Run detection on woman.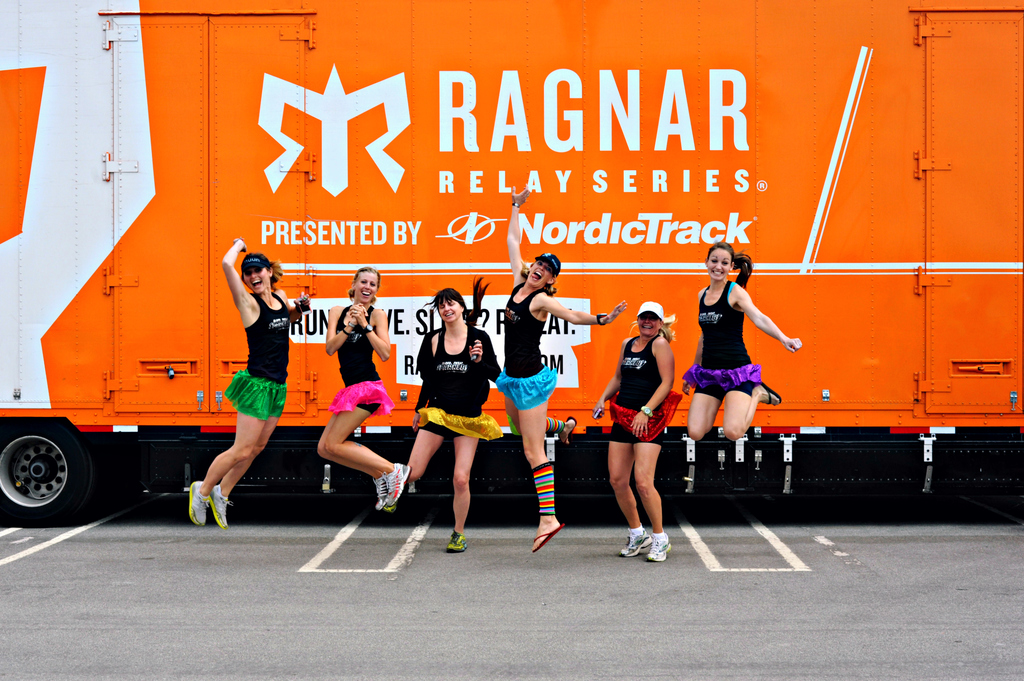
Result: 185/239/314/530.
